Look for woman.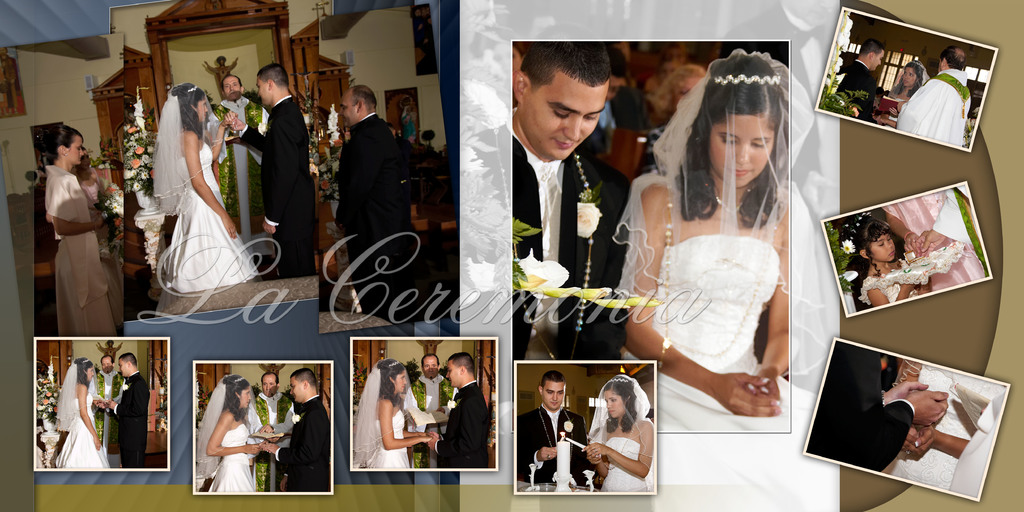
Found: {"left": 53, "top": 357, "right": 108, "bottom": 468}.
